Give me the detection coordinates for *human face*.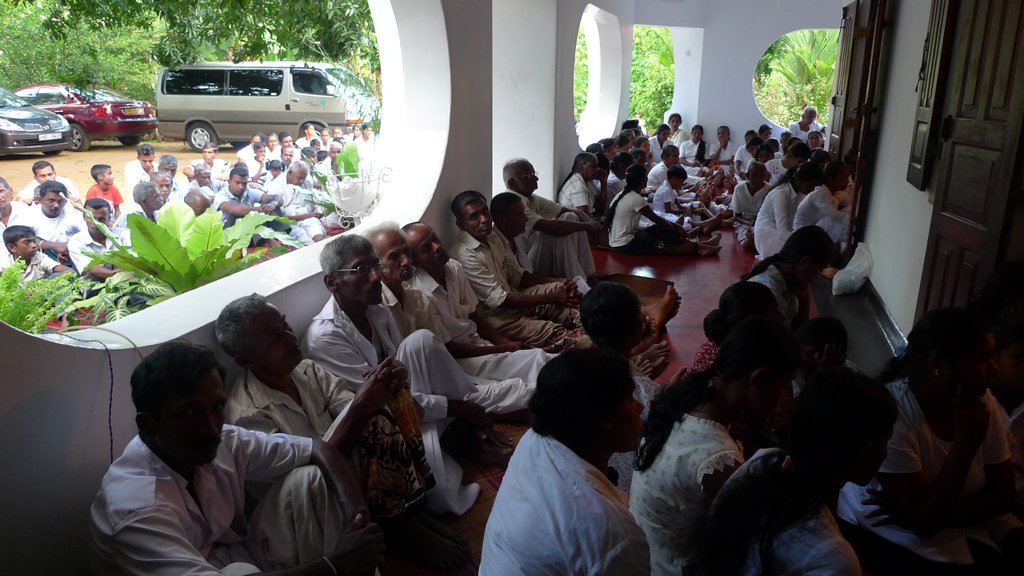
crop(106, 167, 117, 184).
